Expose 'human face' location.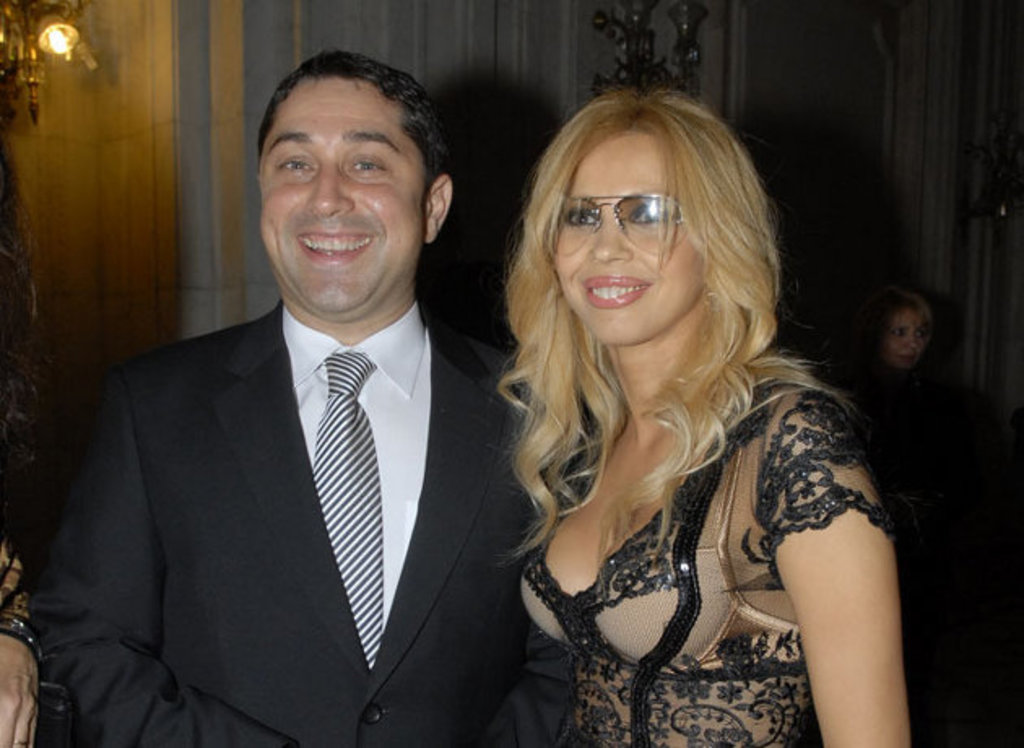
Exposed at rect(252, 81, 427, 319).
